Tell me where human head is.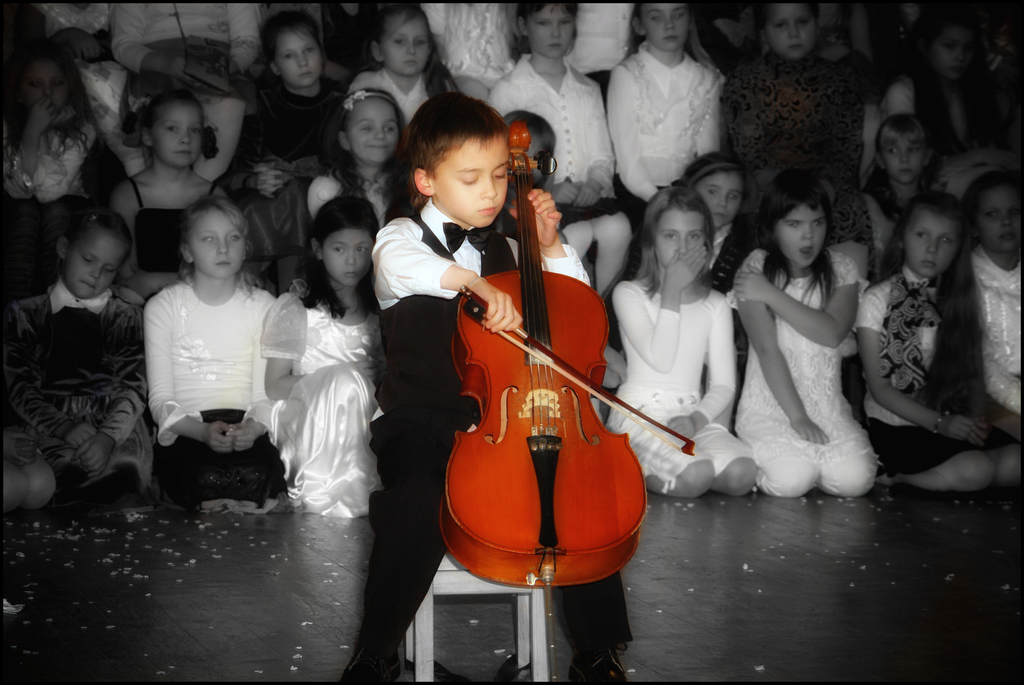
human head is at [373, 12, 428, 76].
